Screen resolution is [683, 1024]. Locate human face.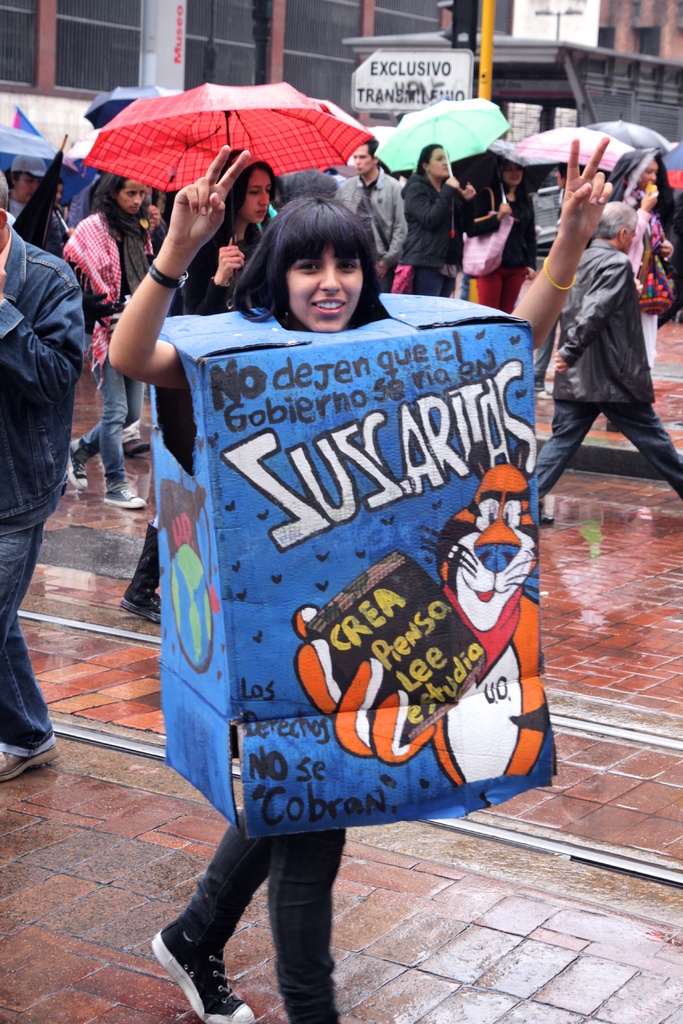
(429,149,448,175).
